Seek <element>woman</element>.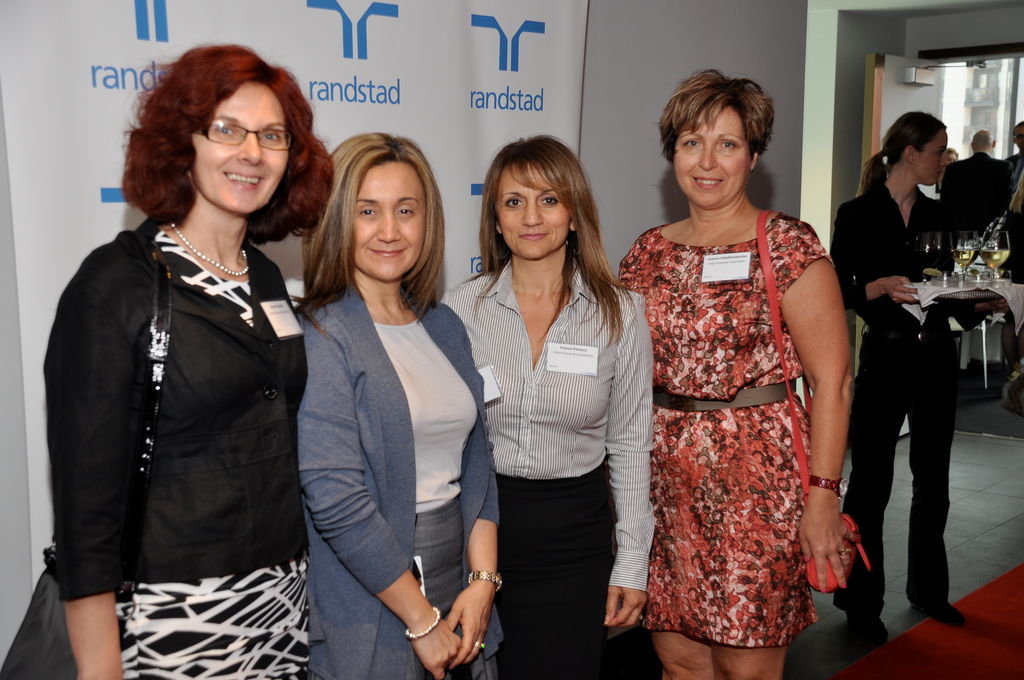
288/132/513/679.
